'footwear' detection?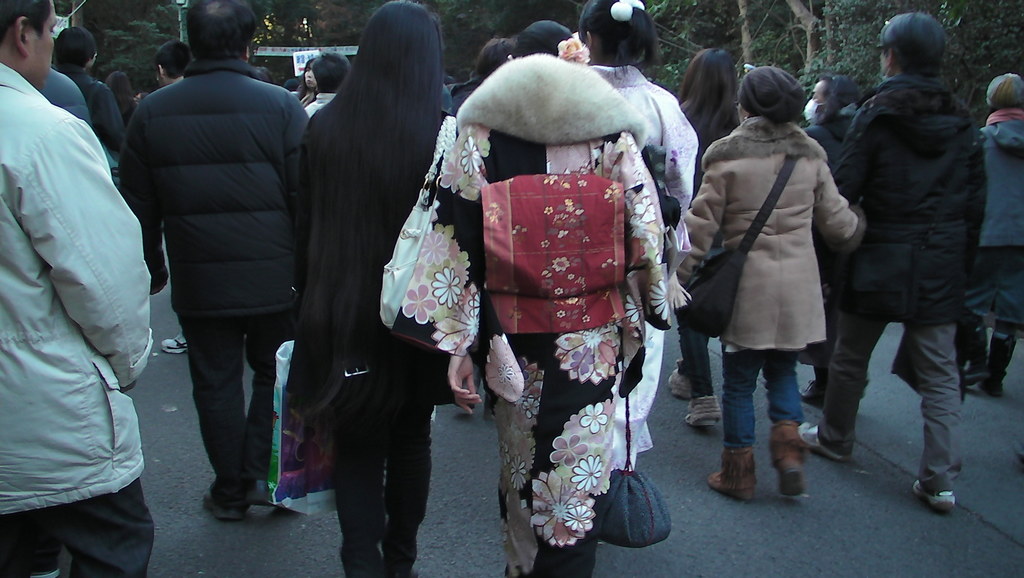
rect(707, 447, 758, 500)
